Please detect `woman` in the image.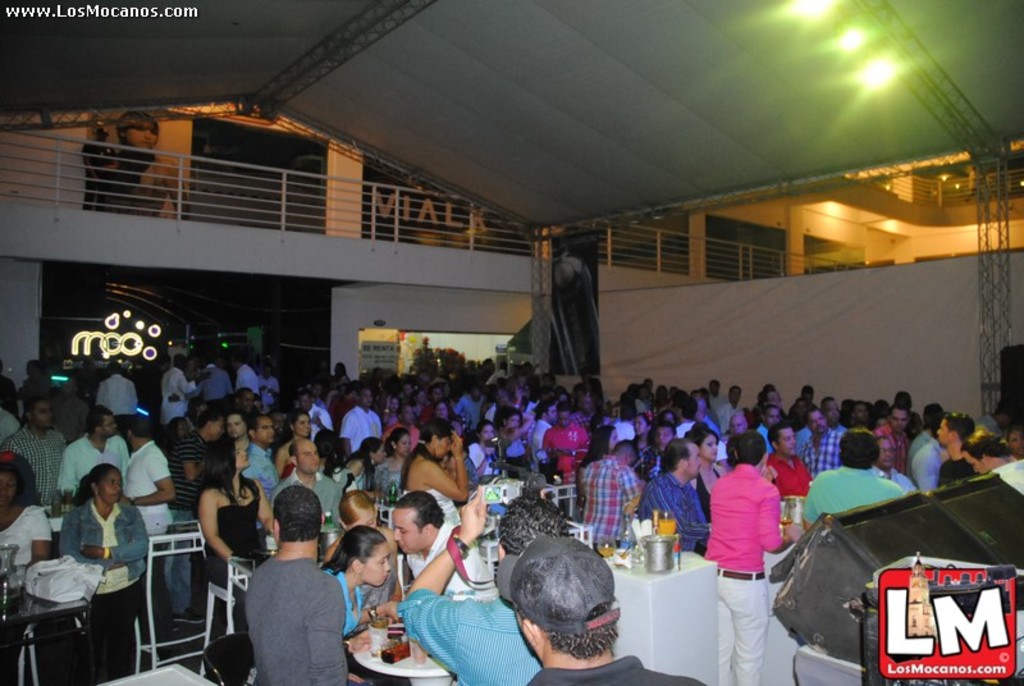
{"left": 1009, "top": 426, "right": 1023, "bottom": 462}.
